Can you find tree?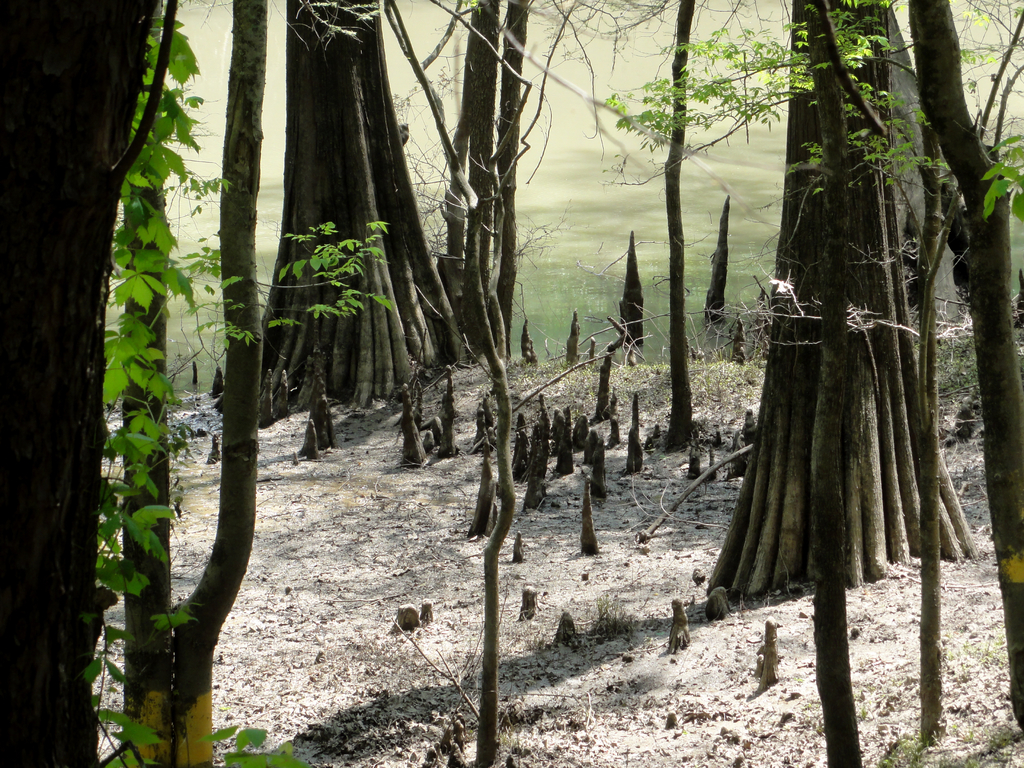
Yes, bounding box: bbox=(0, 0, 178, 767).
